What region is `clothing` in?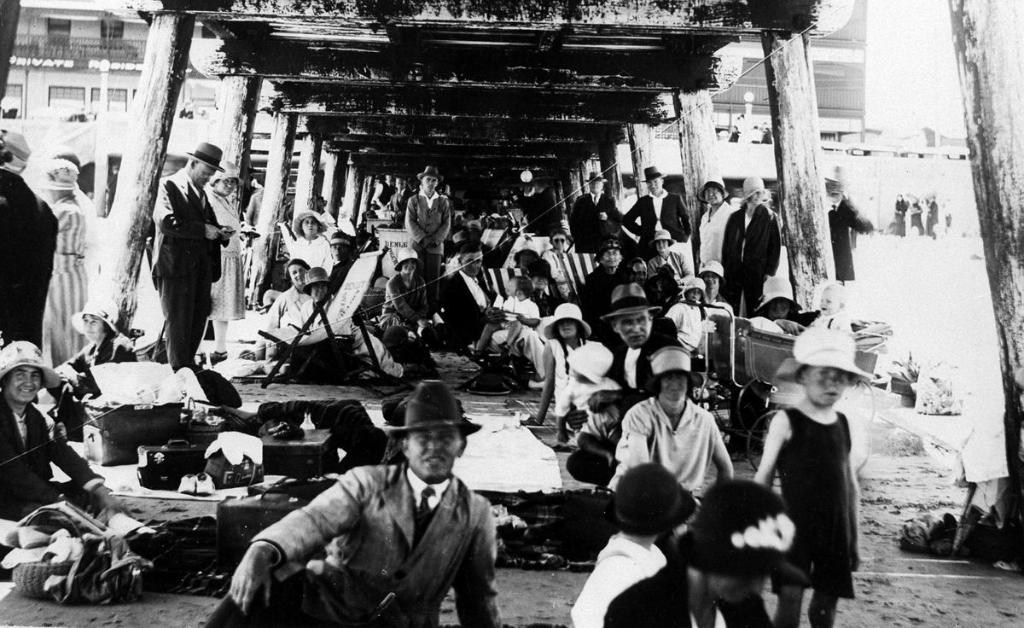
[left=665, top=299, right=705, bottom=354].
